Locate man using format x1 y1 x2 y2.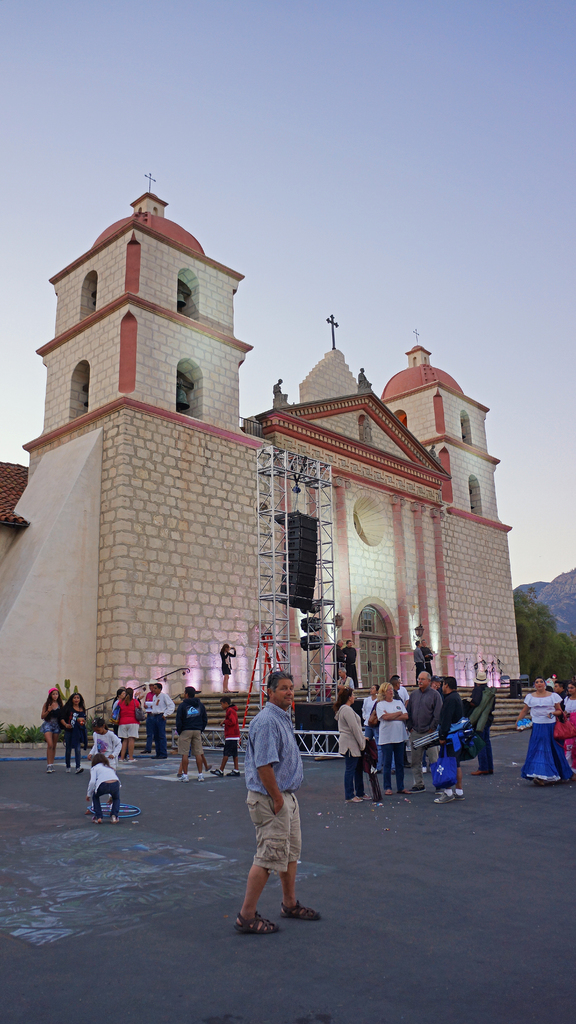
419 637 433 675.
